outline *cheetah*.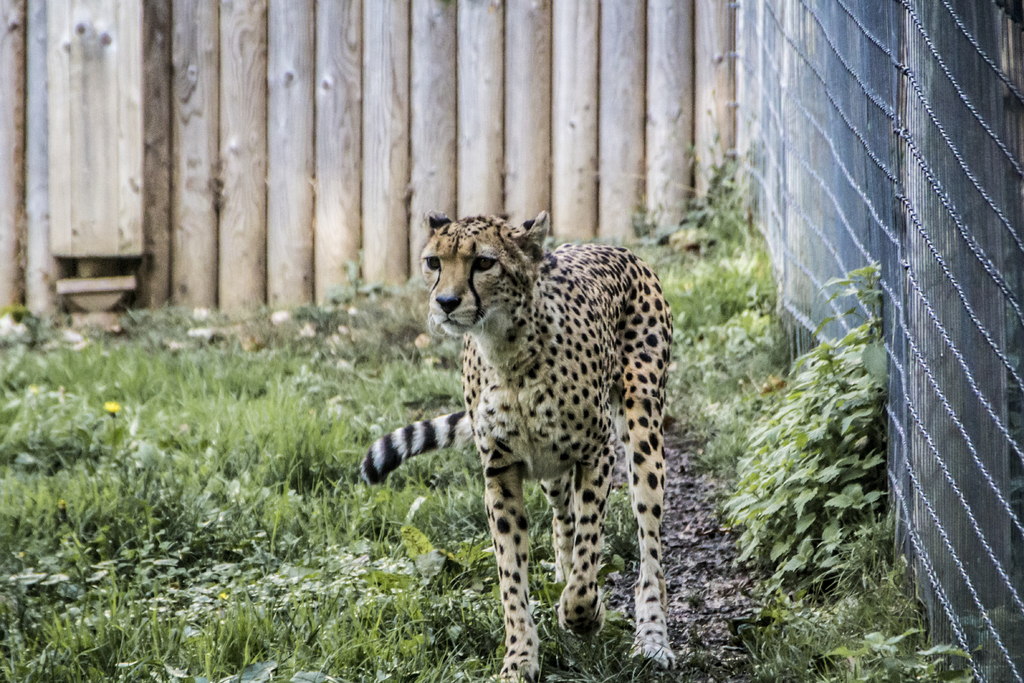
Outline: x1=354, y1=204, x2=676, y2=682.
